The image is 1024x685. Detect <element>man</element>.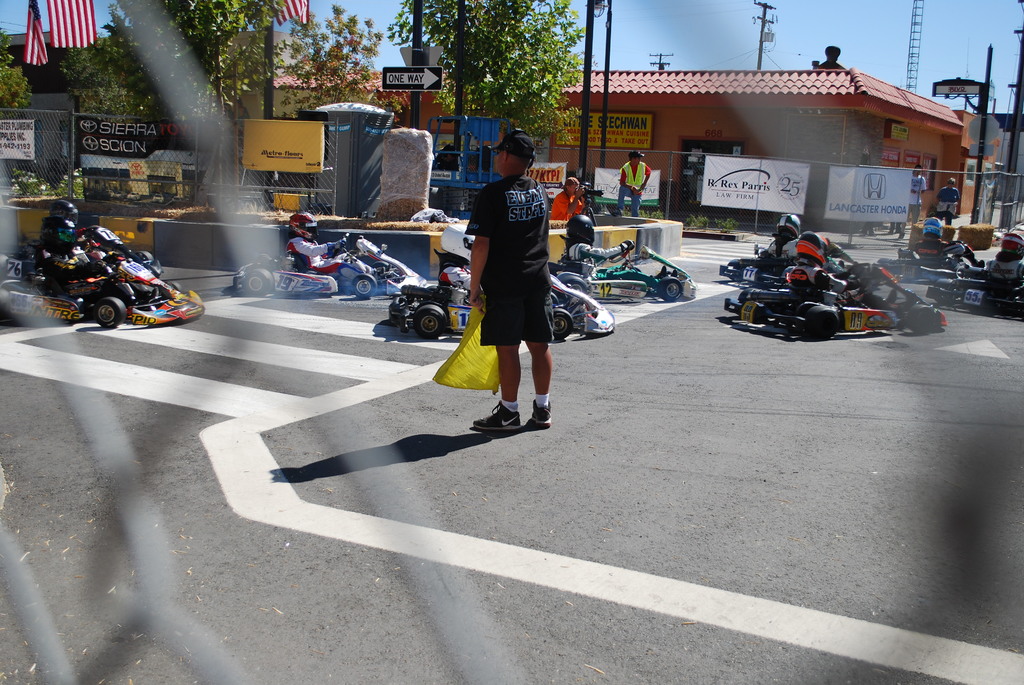
Detection: x1=897, y1=164, x2=926, y2=237.
